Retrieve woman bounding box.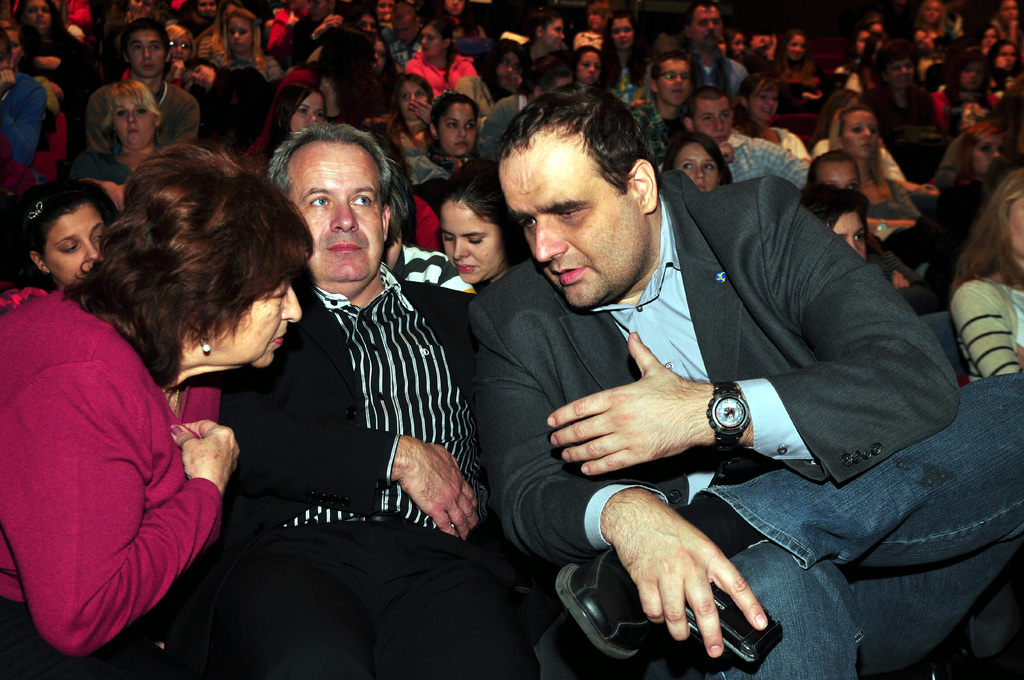
Bounding box: {"left": 933, "top": 54, "right": 1005, "bottom": 133}.
